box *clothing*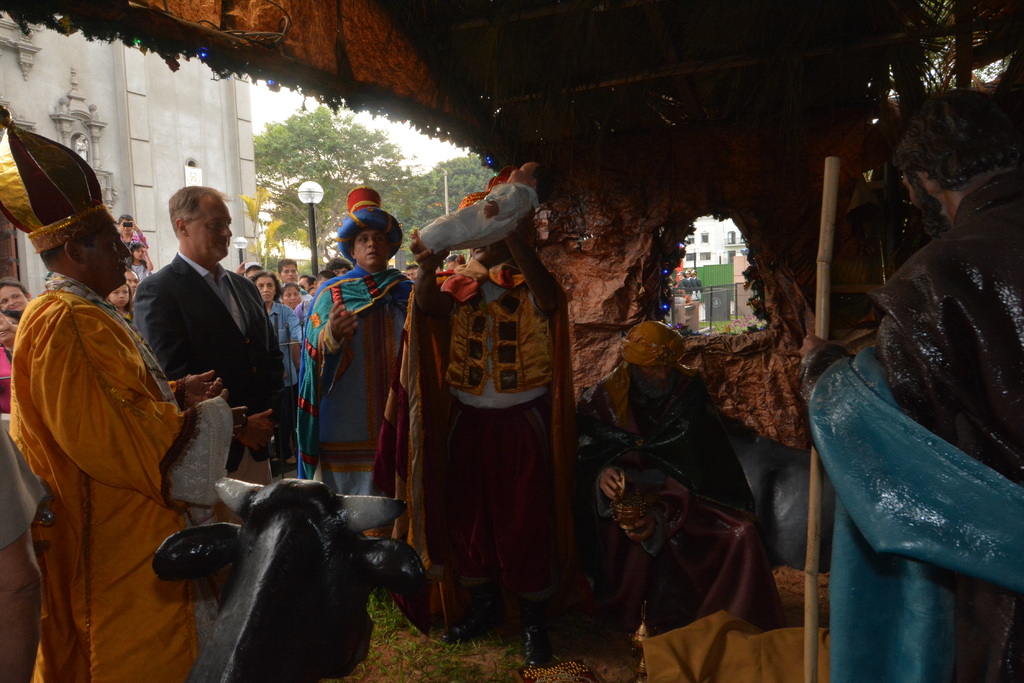
locate(134, 251, 284, 415)
